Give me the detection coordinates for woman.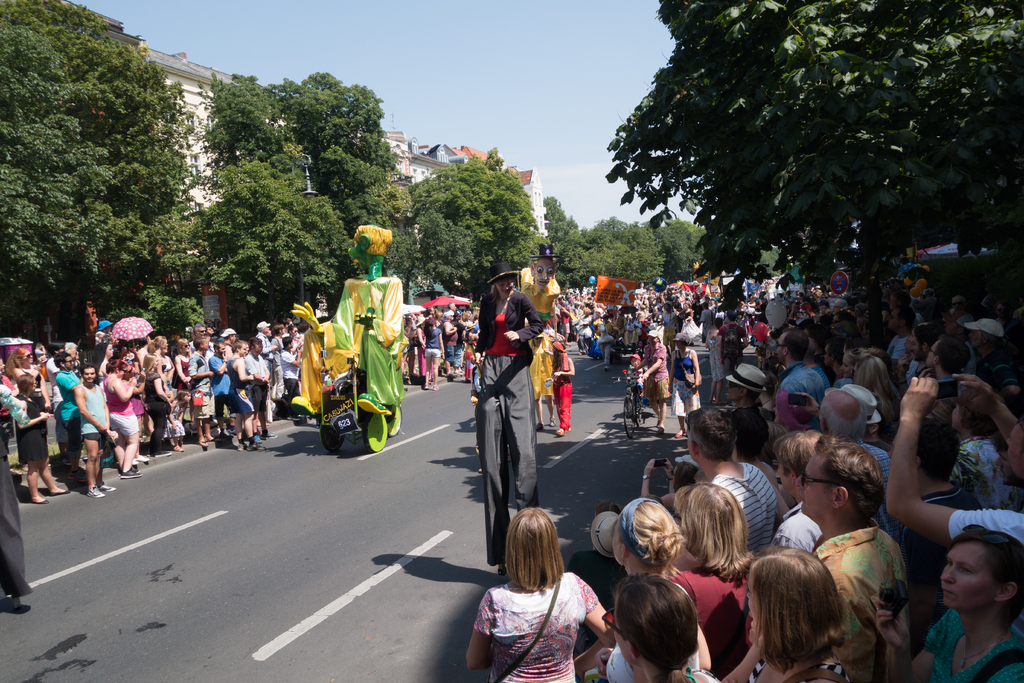
pyautogui.locateOnScreen(576, 308, 588, 354).
